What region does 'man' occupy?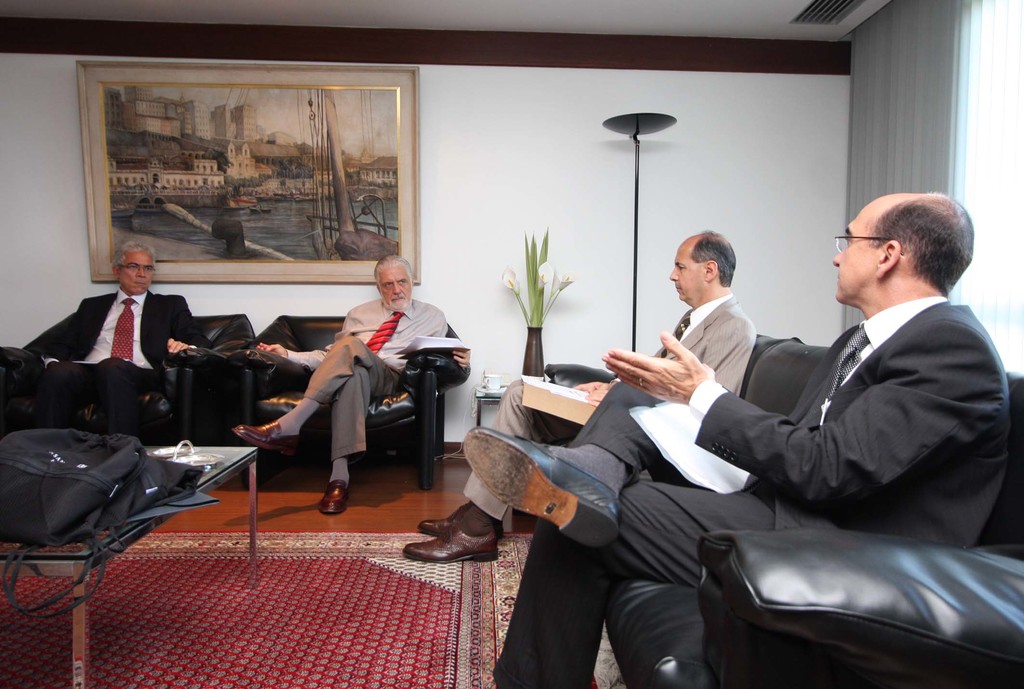
locate(399, 228, 758, 571).
